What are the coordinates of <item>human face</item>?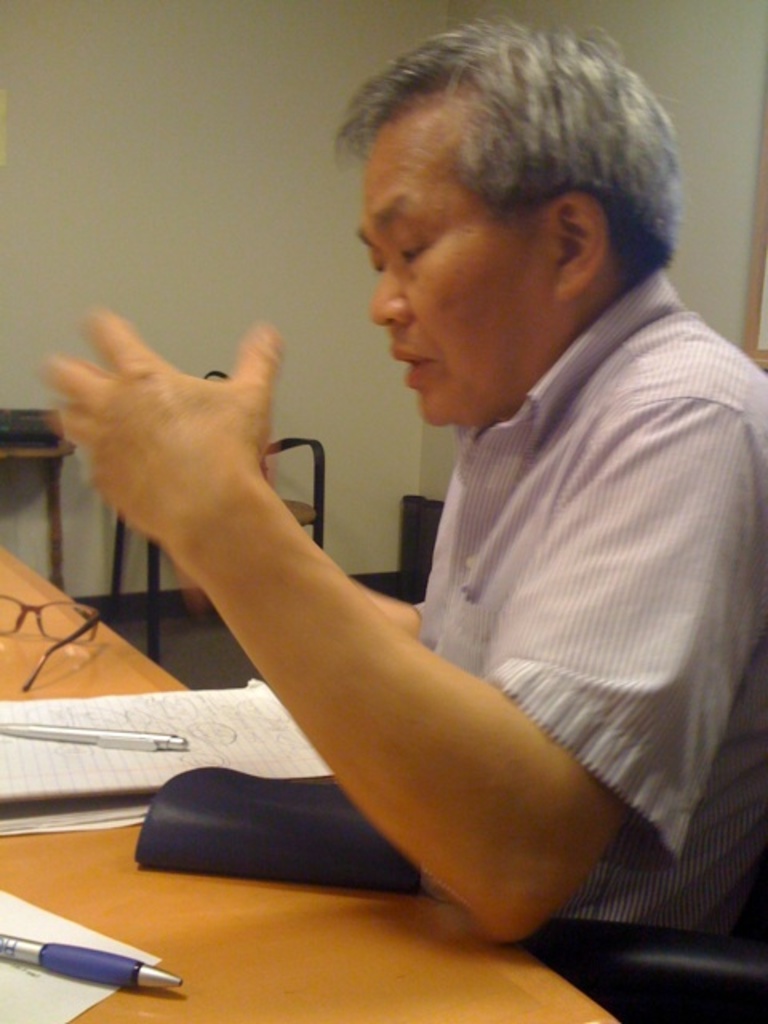
354,126,552,427.
